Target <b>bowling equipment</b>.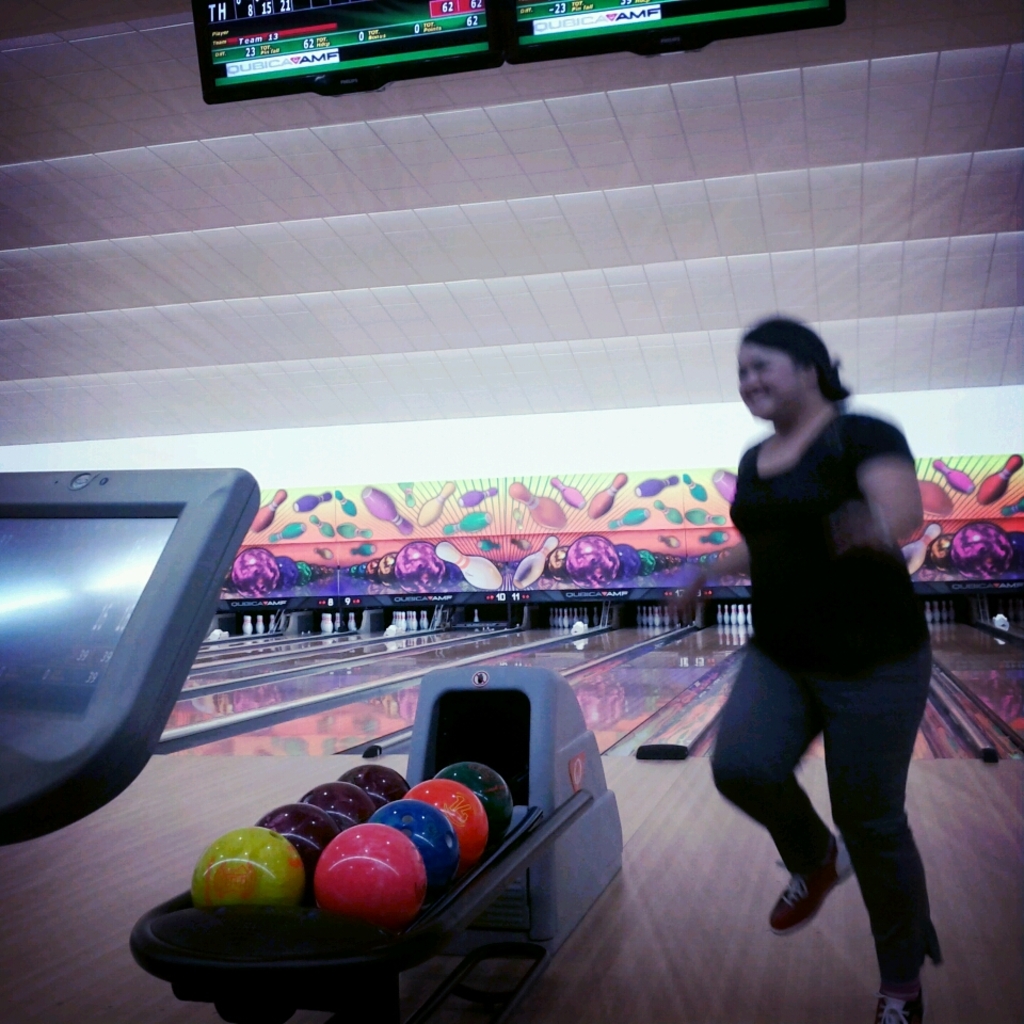
Target region: bbox=(913, 590, 974, 633).
